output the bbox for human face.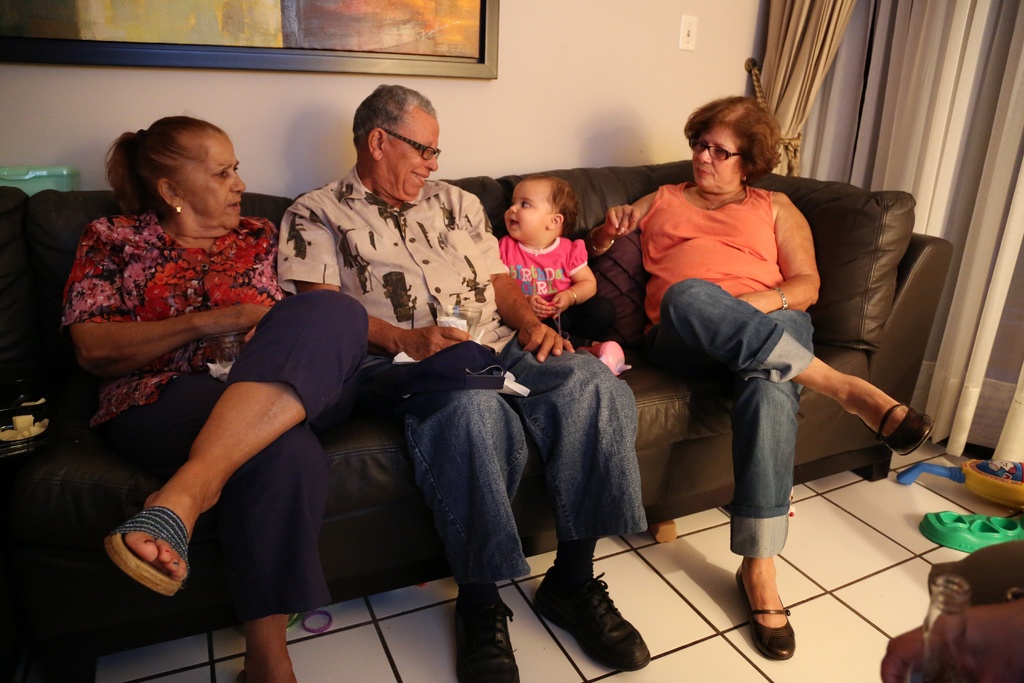
<bbox>505, 180, 552, 247</bbox>.
